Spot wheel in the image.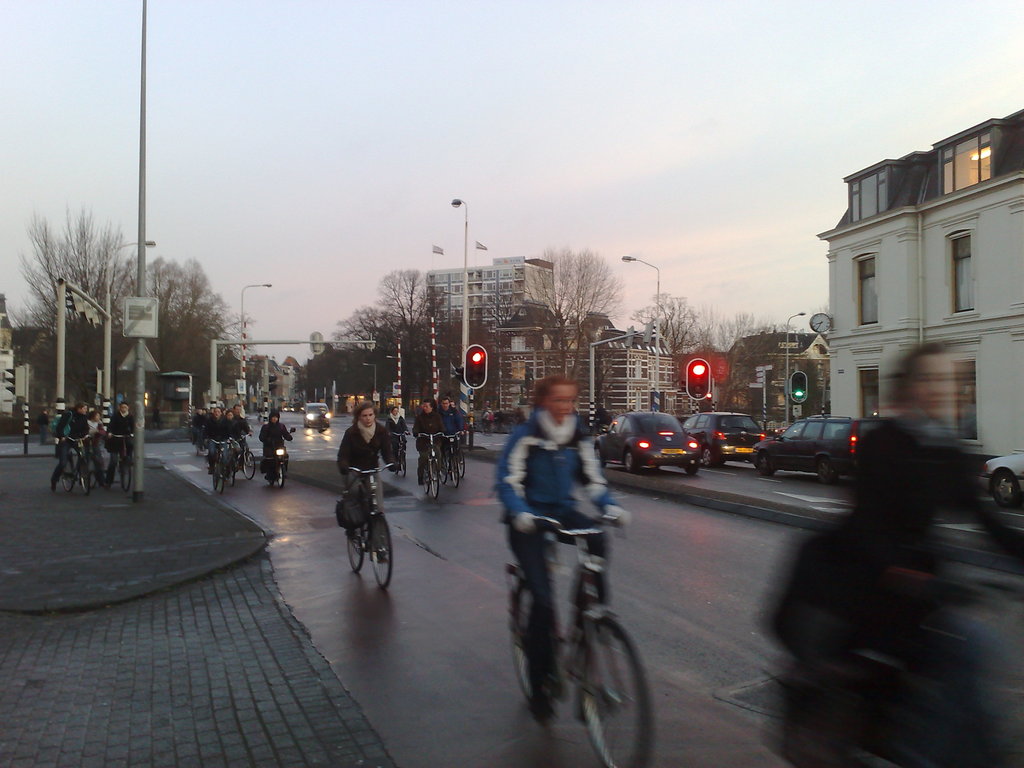
wheel found at (x1=349, y1=525, x2=365, y2=577).
